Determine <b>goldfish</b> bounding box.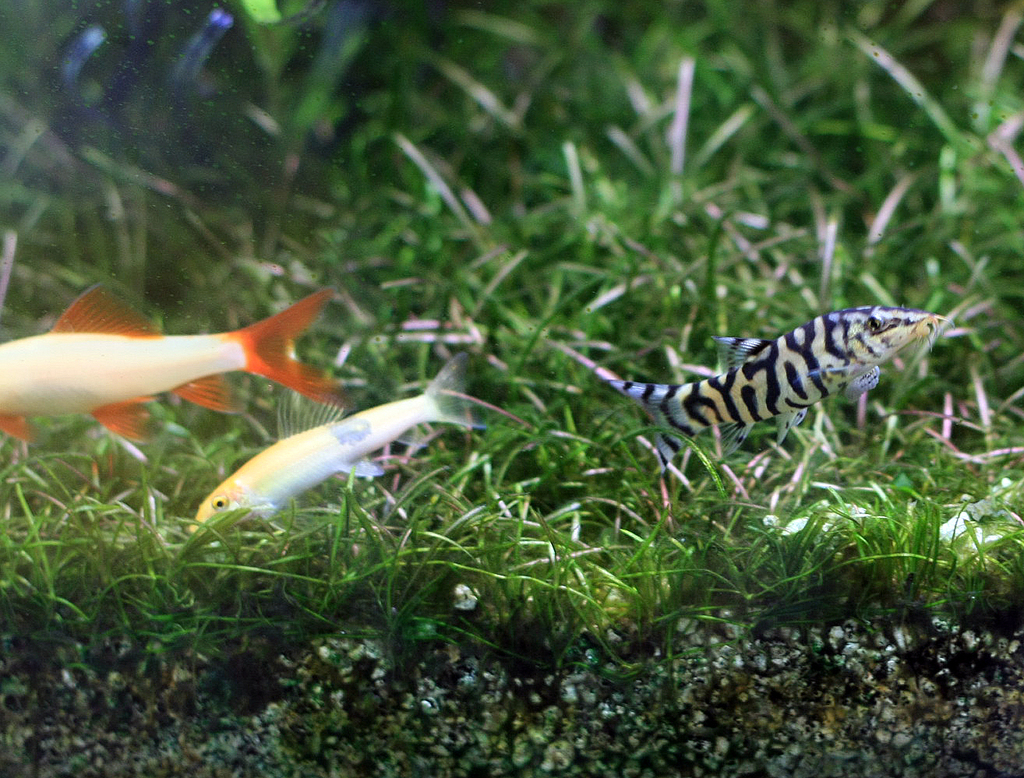
Determined: [187,353,491,542].
